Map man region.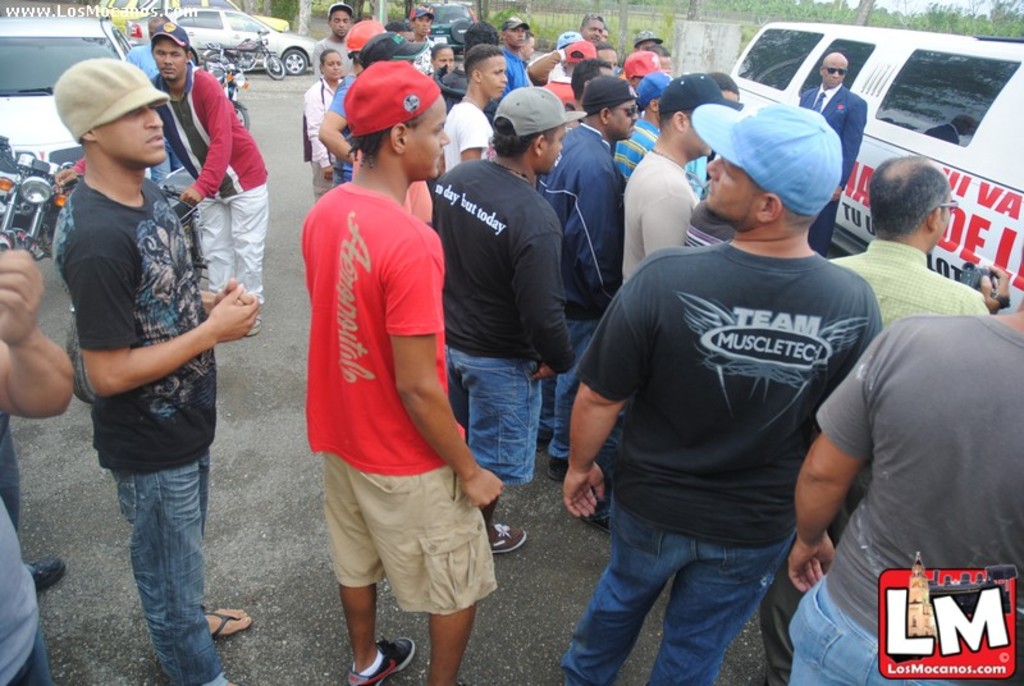
Mapped to select_region(782, 294, 1023, 685).
